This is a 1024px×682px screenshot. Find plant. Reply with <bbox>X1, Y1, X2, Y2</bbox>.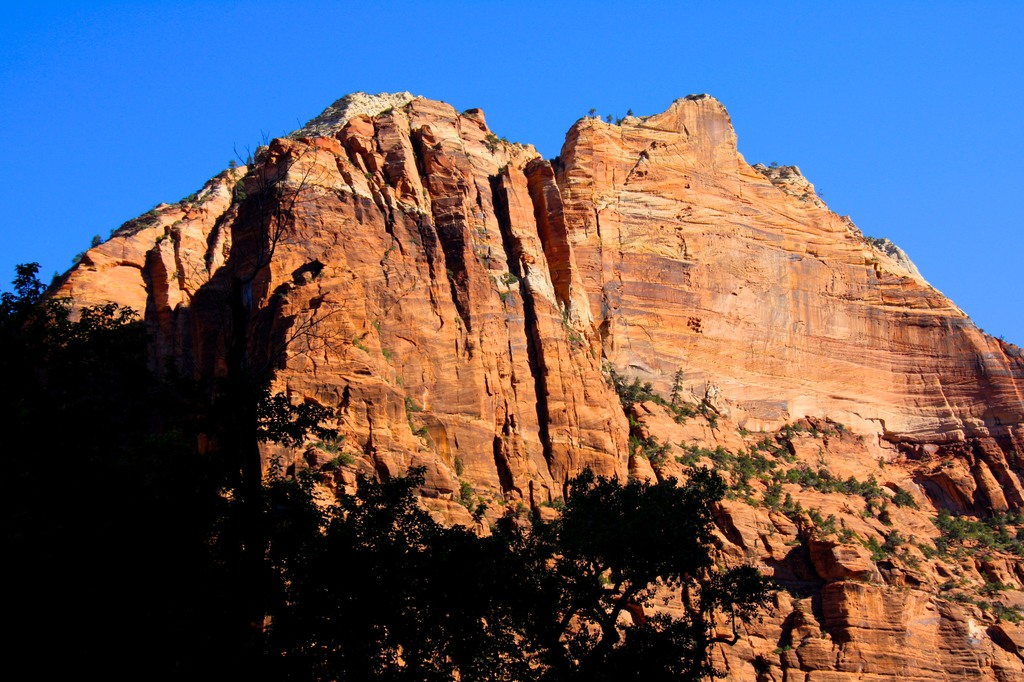
<bbox>382, 346, 389, 357</bbox>.
